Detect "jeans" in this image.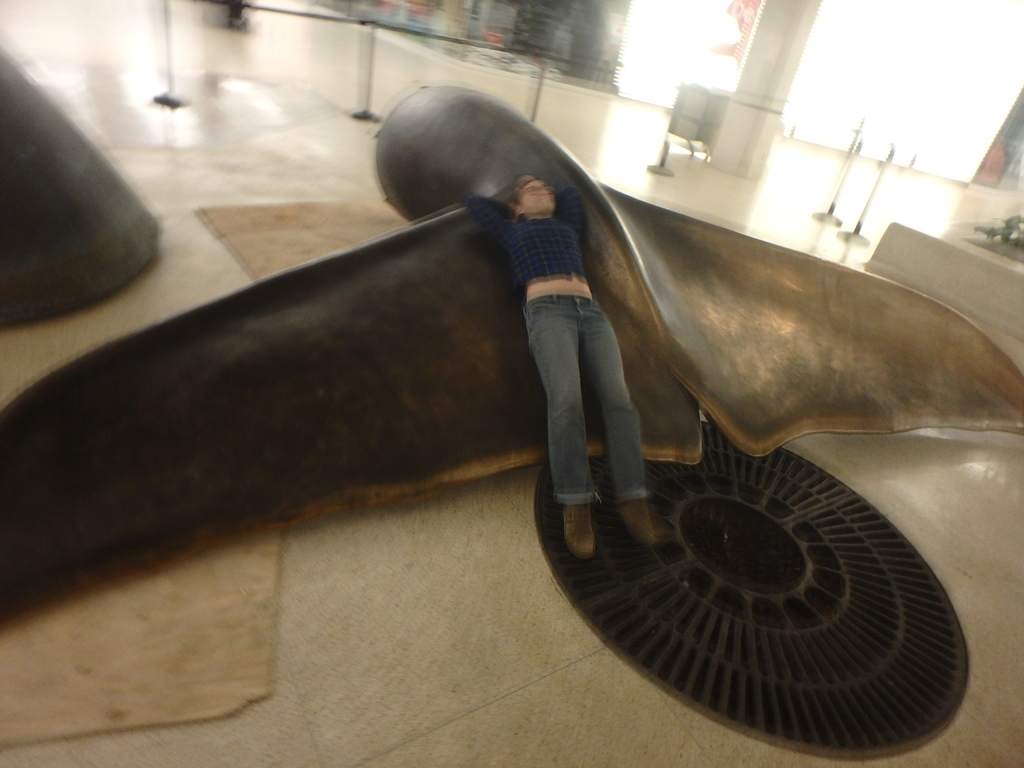
Detection: crop(523, 292, 647, 506).
